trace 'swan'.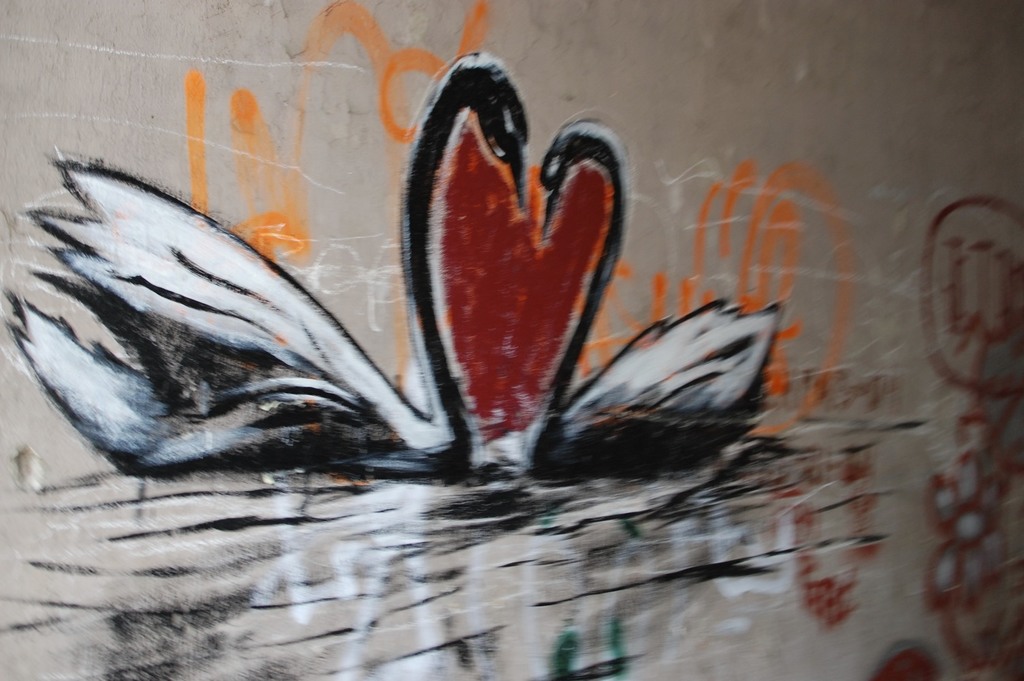
Traced to [519, 109, 788, 488].
